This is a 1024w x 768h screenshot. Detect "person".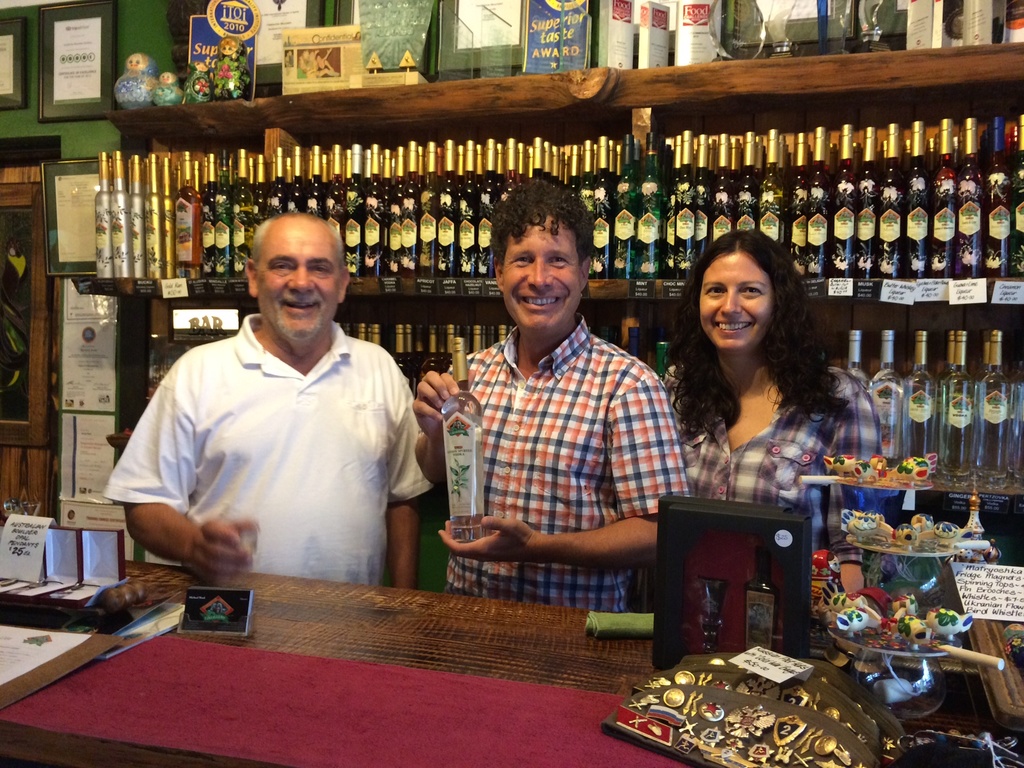
649 223 892 647.
